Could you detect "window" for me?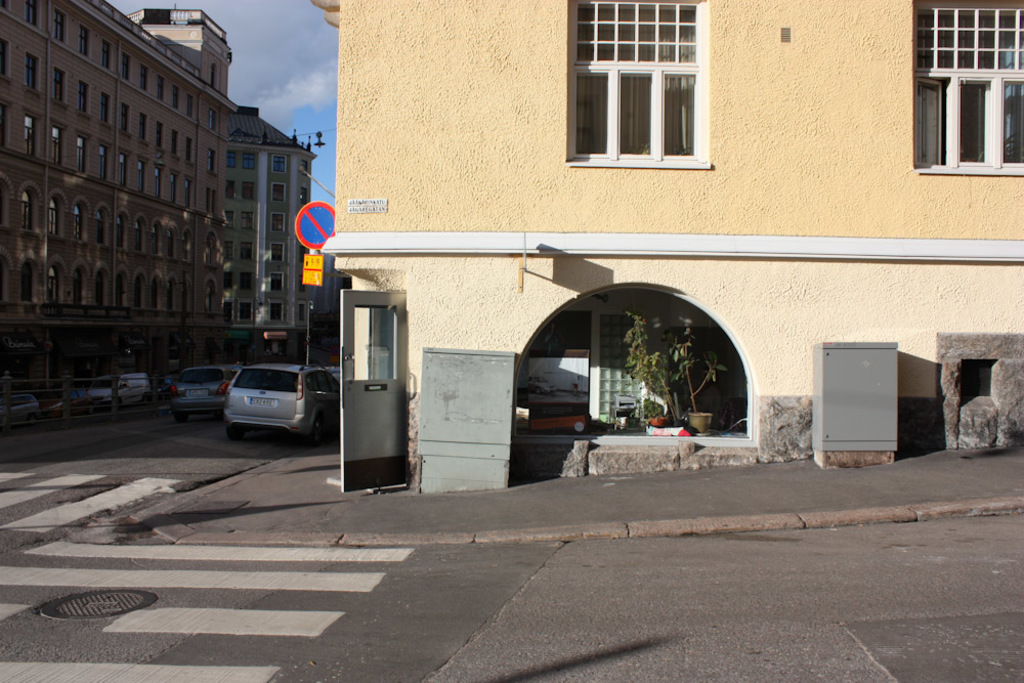
Detection result: <box>79,23,93,53</box>.
